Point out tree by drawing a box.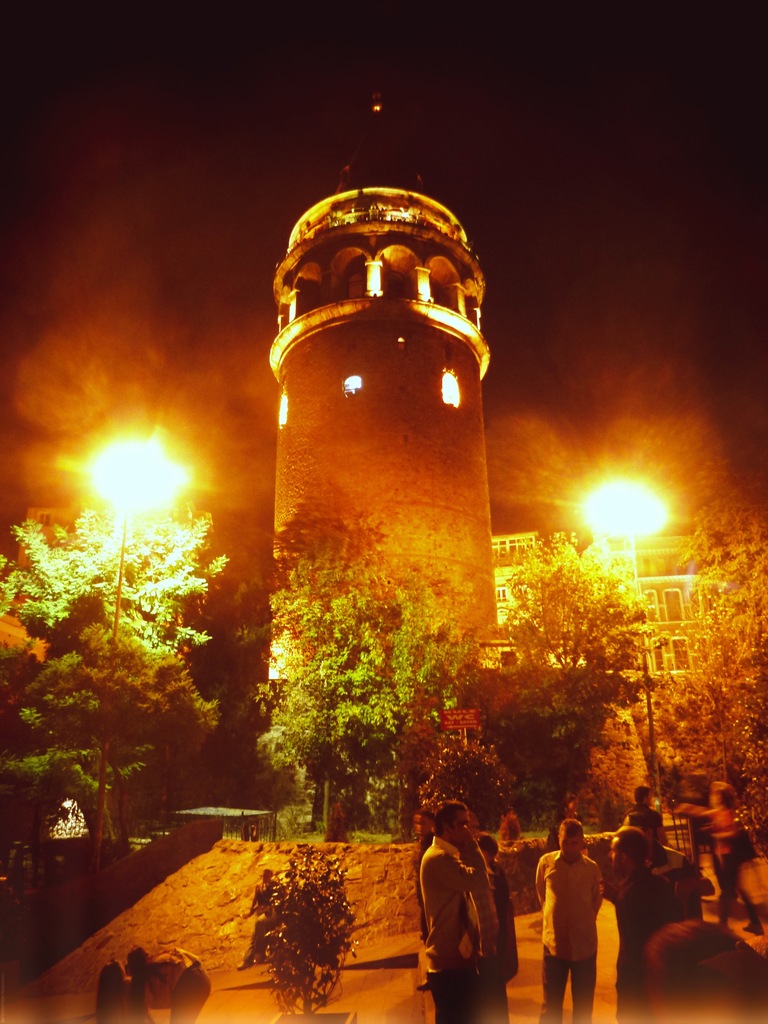
[left=497, top=533, right=652, bottom=760].
